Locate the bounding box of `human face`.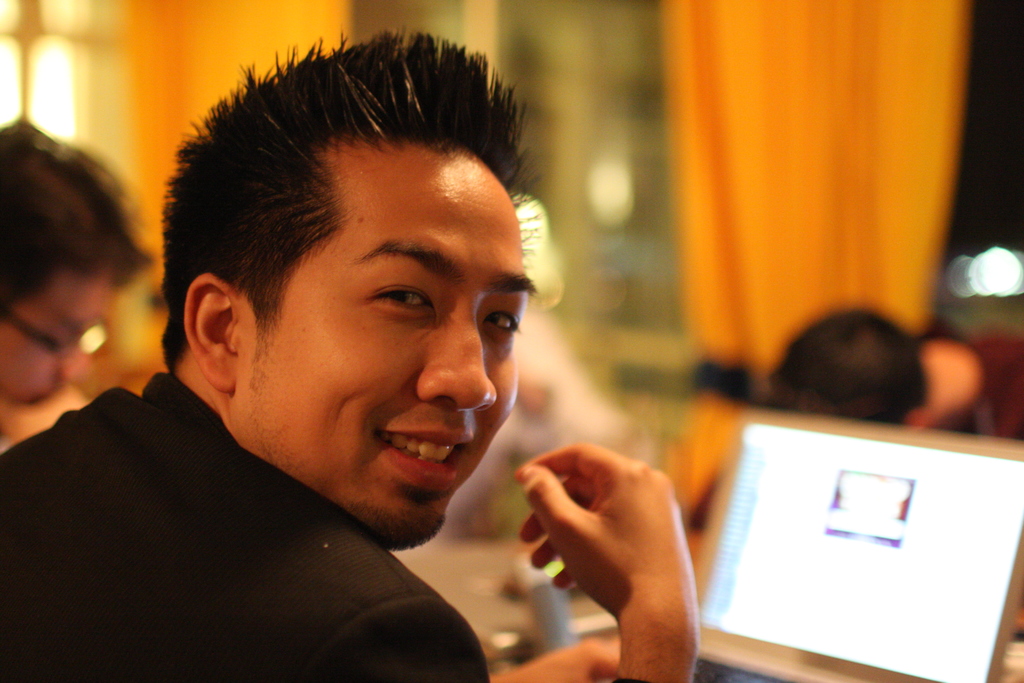
Bounding box: x1=241 y1=149 x2=534 y2=550.
